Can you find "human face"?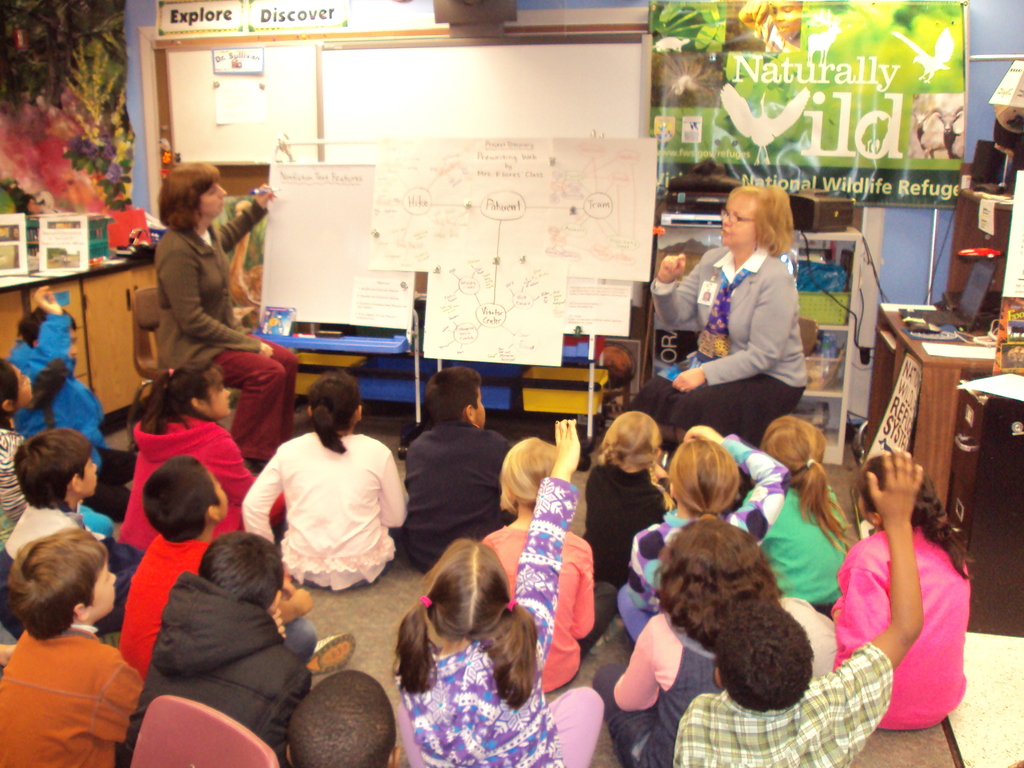
Yes, bounding box: left=204, top=374, right=229, bottom=420.
